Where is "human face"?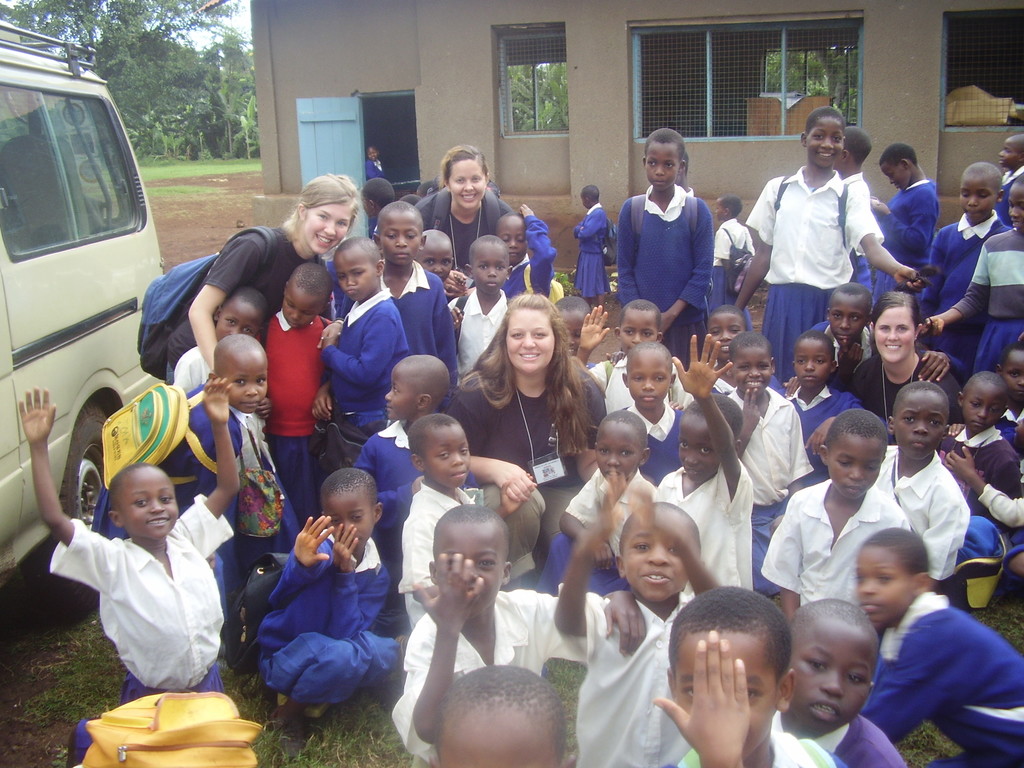
647:142:676:190.
